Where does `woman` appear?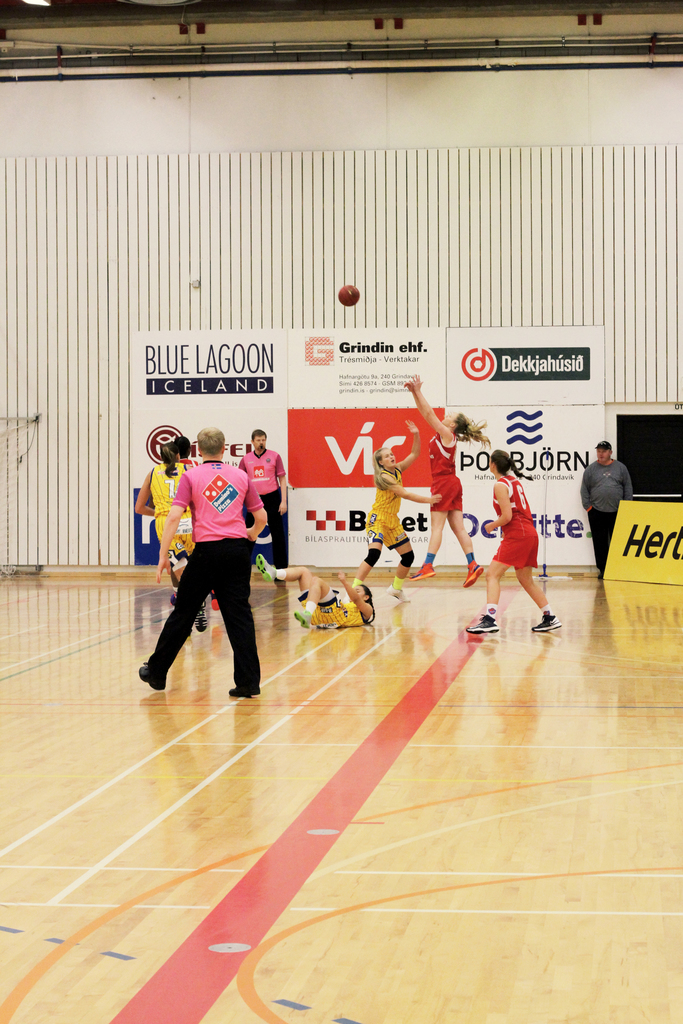
Appears at (left=351, top=440, right=416, bottom=602).
